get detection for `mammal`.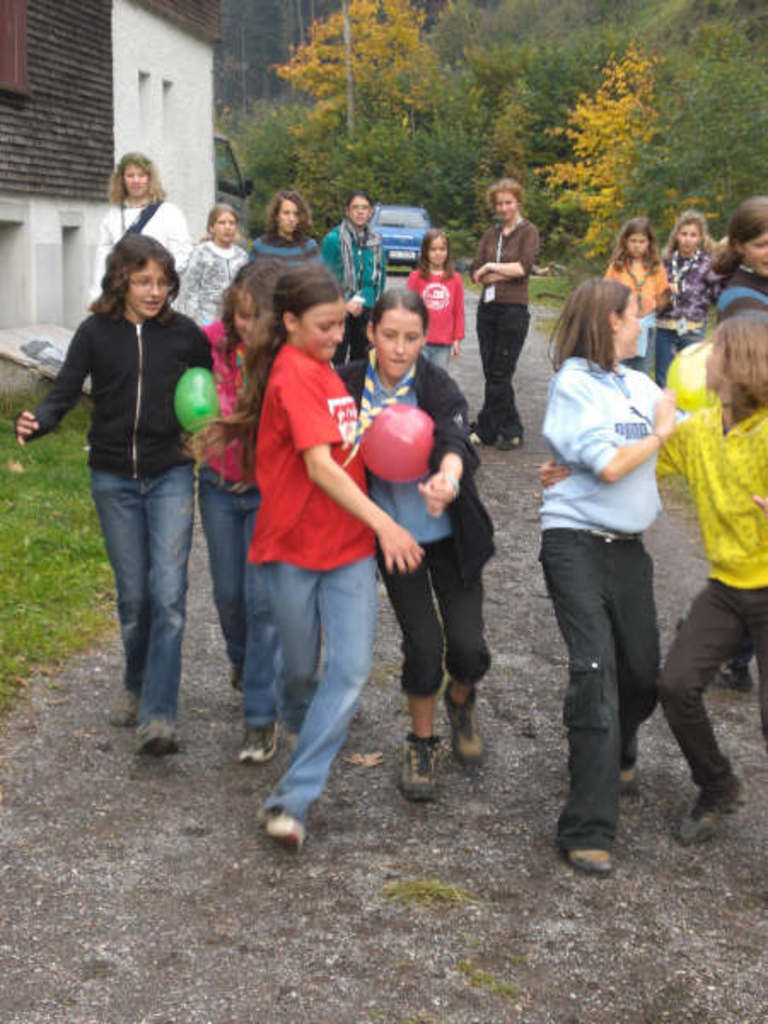
Detection: {"x1": 713, "y1": 196, "x2": 766, "y2": 319}.
